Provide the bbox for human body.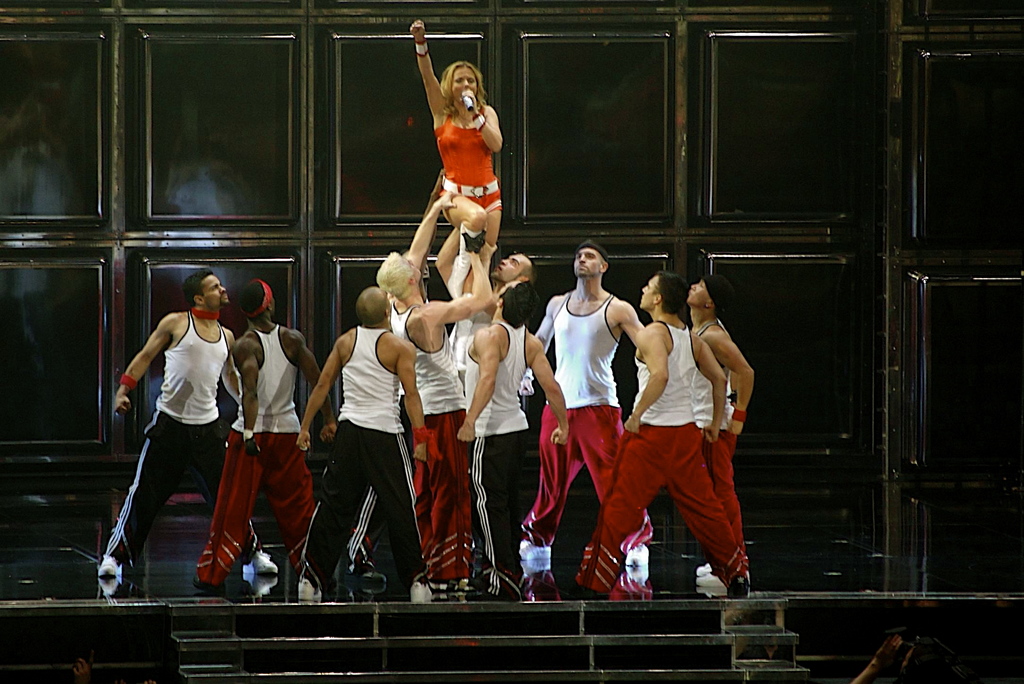
{"left": 372, "top": 179, "right": 496, "bottom": 606}.
